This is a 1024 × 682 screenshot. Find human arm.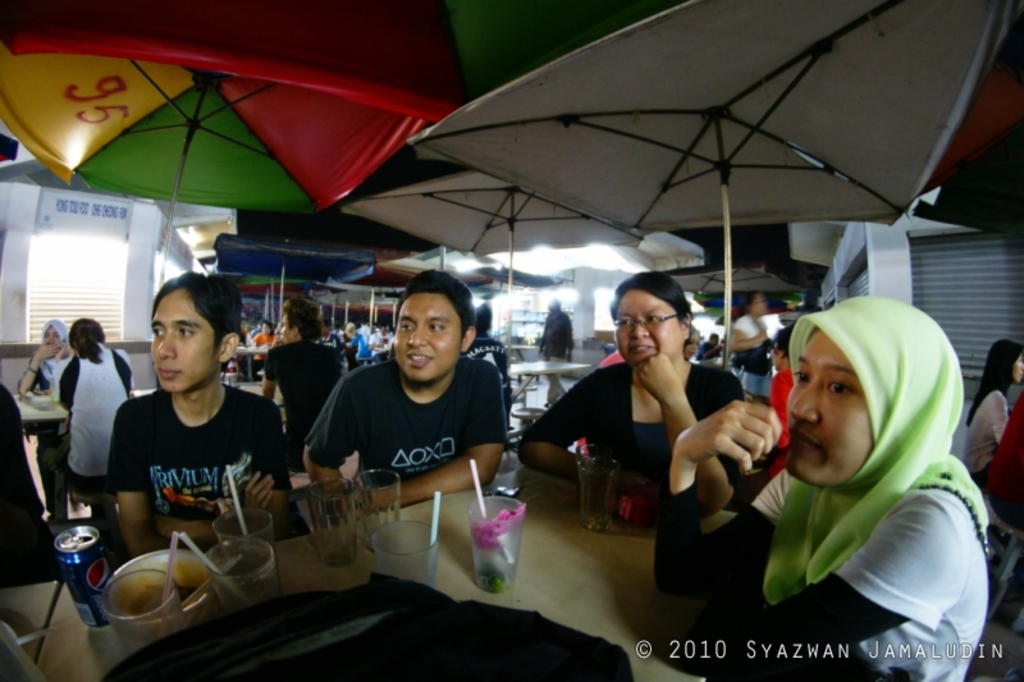
Bounding box: box=[305, 374, 360, 503].
